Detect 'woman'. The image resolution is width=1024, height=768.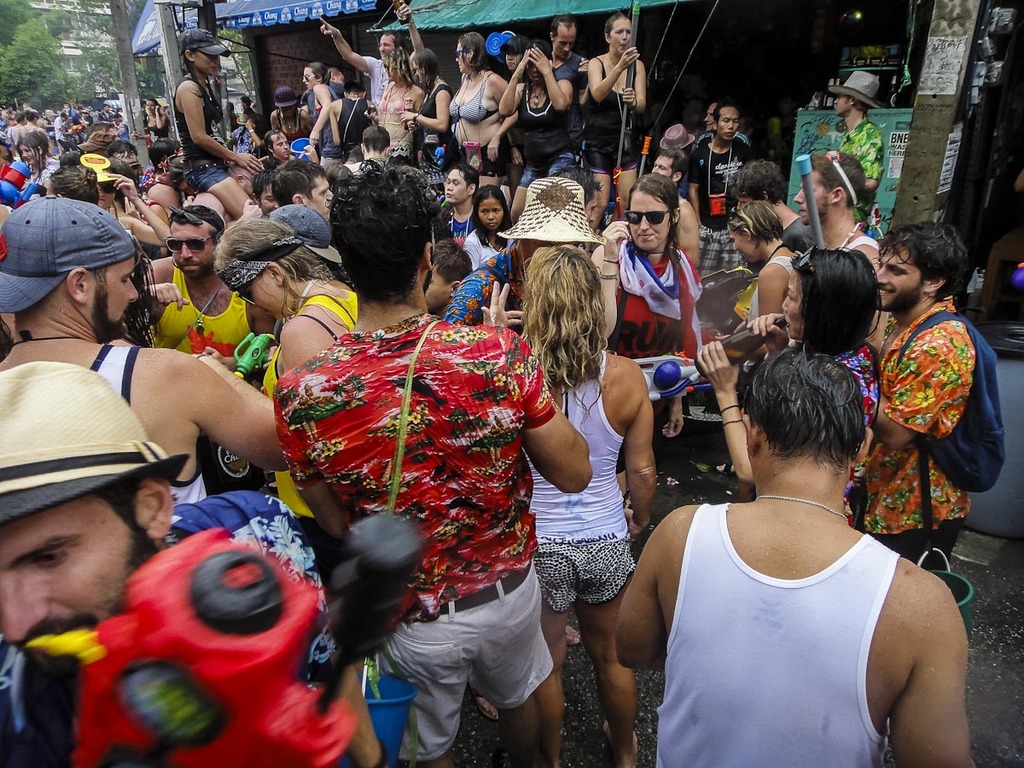
{"x1": 581, "y1": 10, "x2": 649, "y2": 231}.
